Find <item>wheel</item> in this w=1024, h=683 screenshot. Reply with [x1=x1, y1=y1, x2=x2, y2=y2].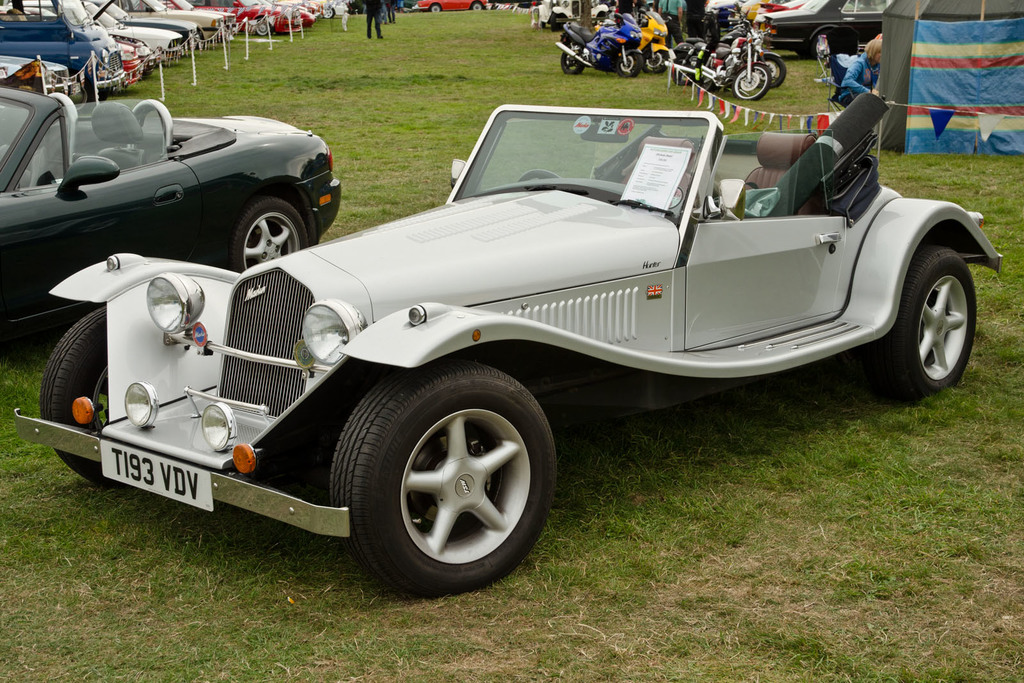
[x1=510, y1=169, x2=557, y2=182].
